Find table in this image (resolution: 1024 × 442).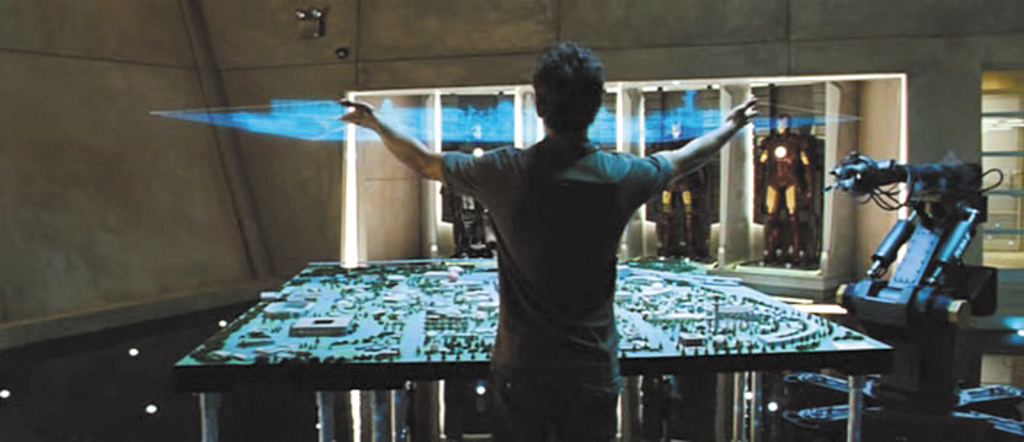
bbox(175, 253, 886, 441).
